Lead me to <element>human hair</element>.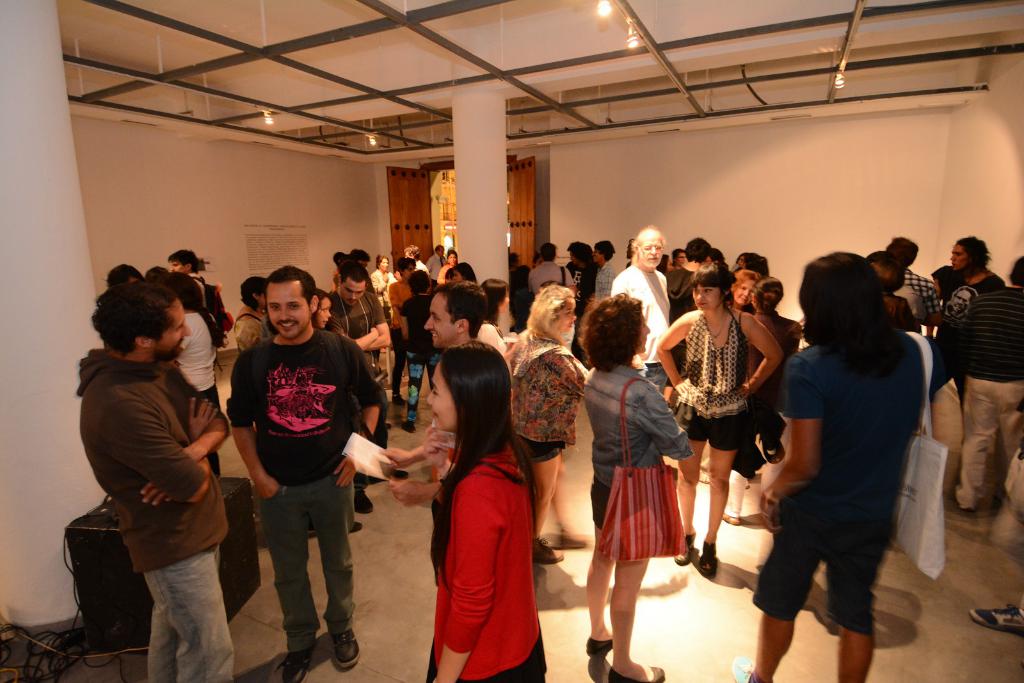
Lead to {"x1": 433, "y1": 339, "x2": 540, "y2": 592}.
